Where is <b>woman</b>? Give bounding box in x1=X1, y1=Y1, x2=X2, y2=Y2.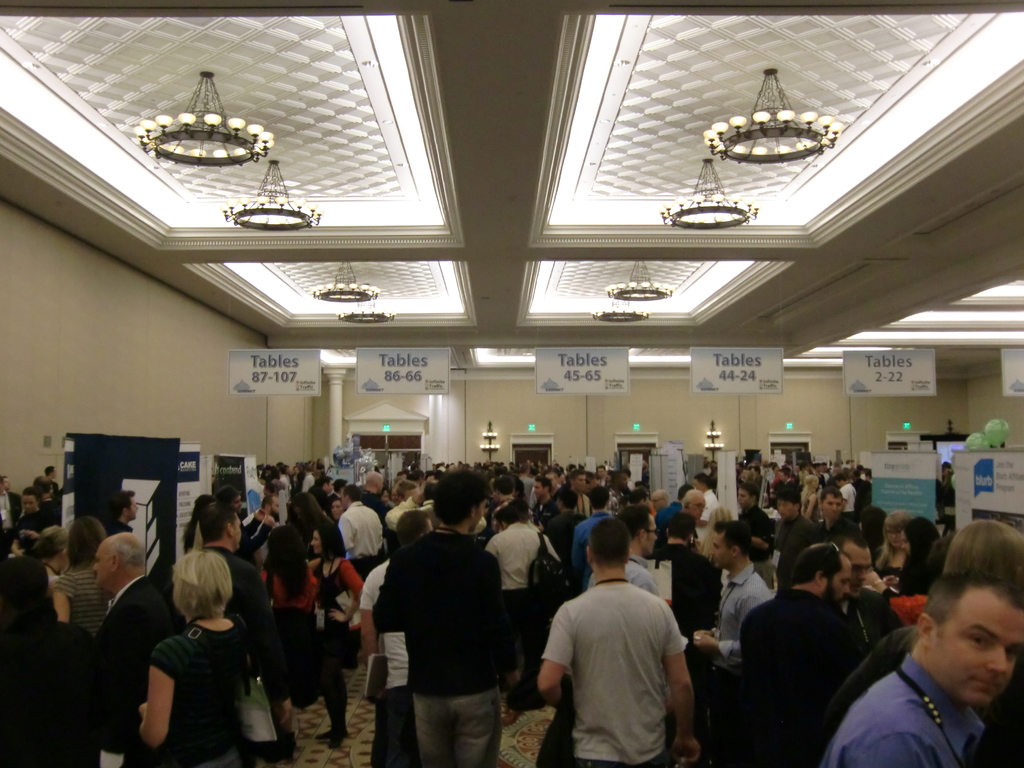
x1=874, y1=513, x2=916, y2=586.
